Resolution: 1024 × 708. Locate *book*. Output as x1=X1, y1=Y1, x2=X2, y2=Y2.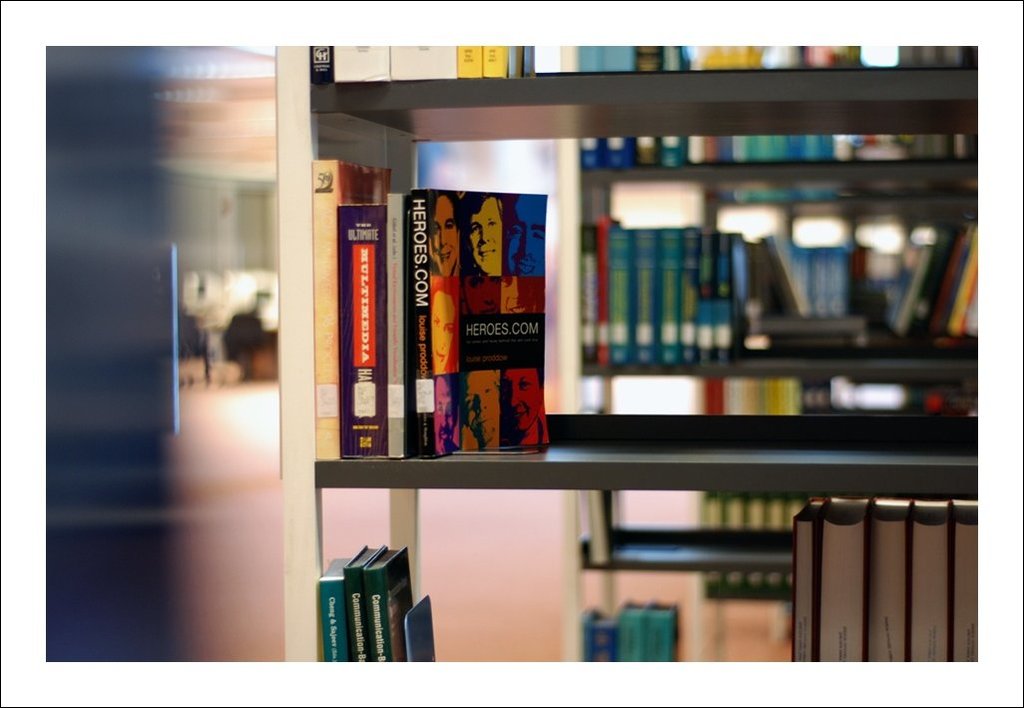
x1=409, y1=189, x2=547, y2=458.
